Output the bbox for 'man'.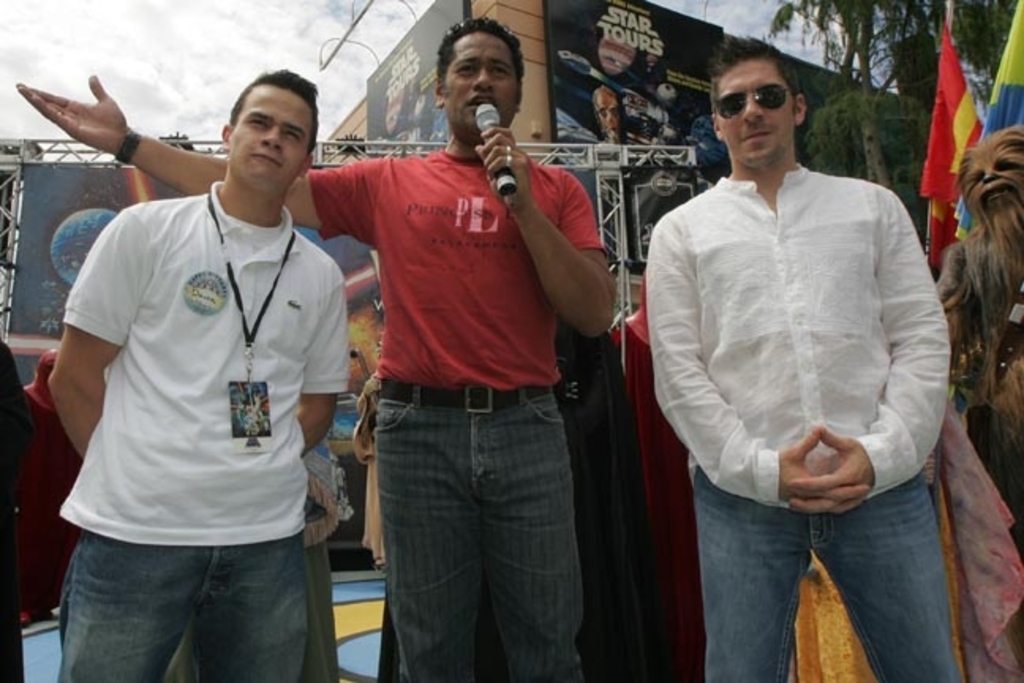
638:68:972:643.
